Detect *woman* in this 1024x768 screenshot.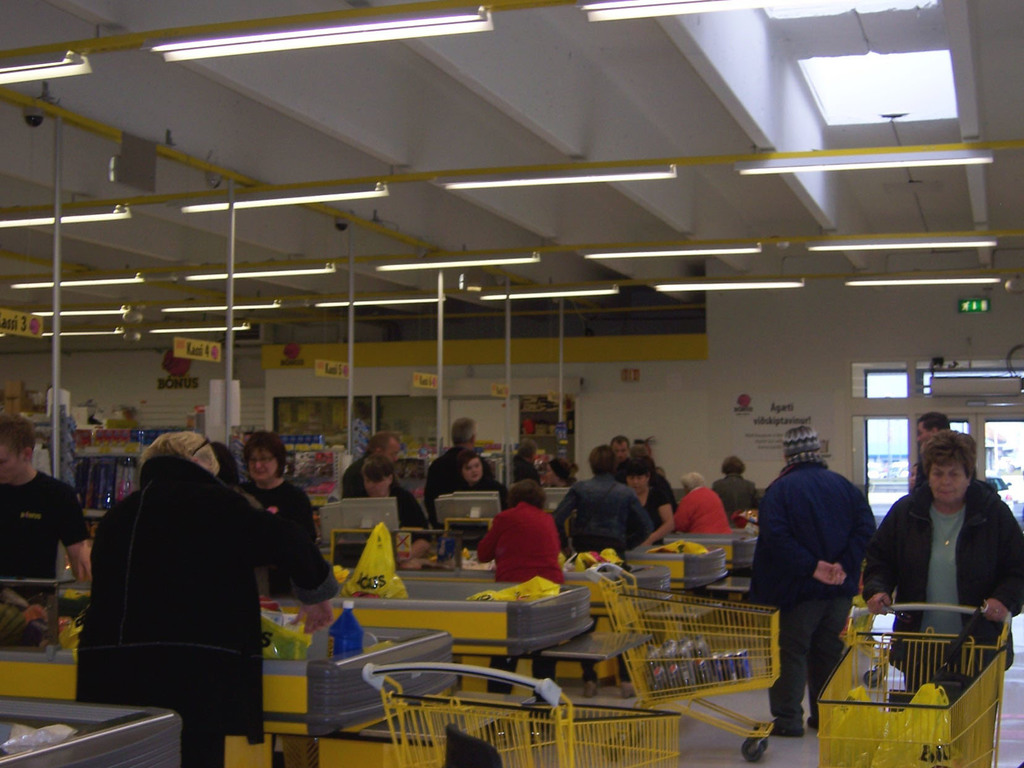
Detection: Rect(621, 463, 684, 558).
